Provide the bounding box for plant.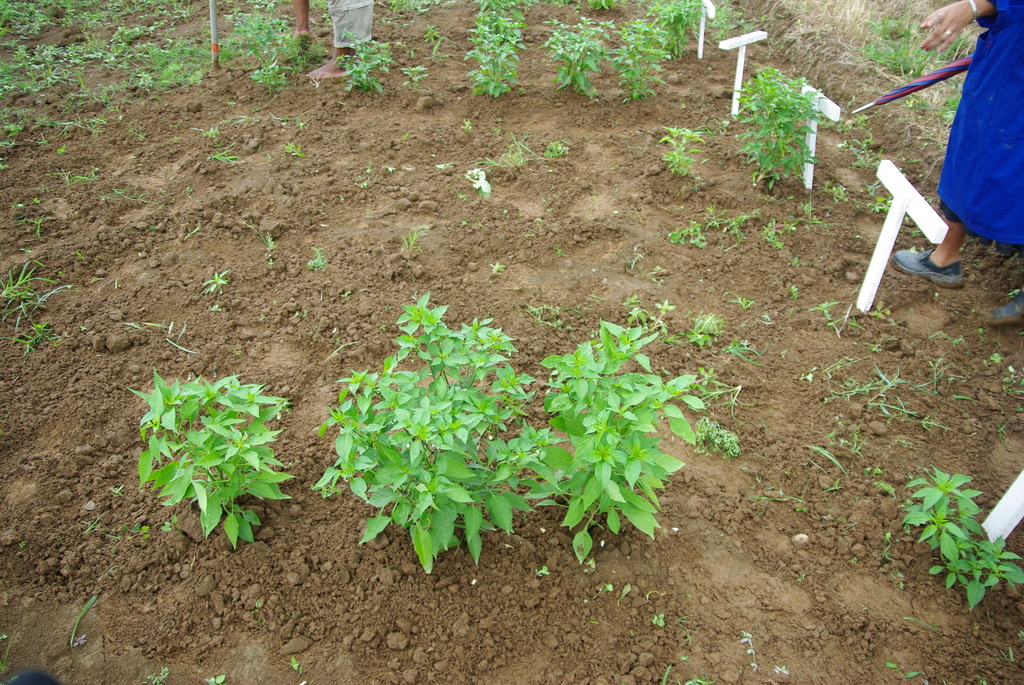
<box>335,23,395,95</box>.
